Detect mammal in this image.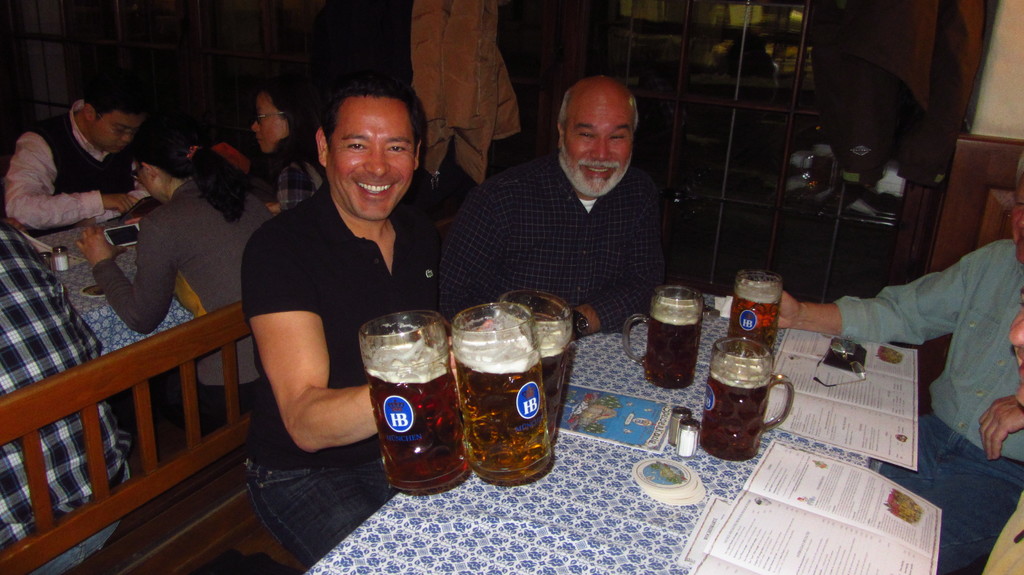
Detection: pyautogui.locateOnScreen(408, 0, 519, 240).
